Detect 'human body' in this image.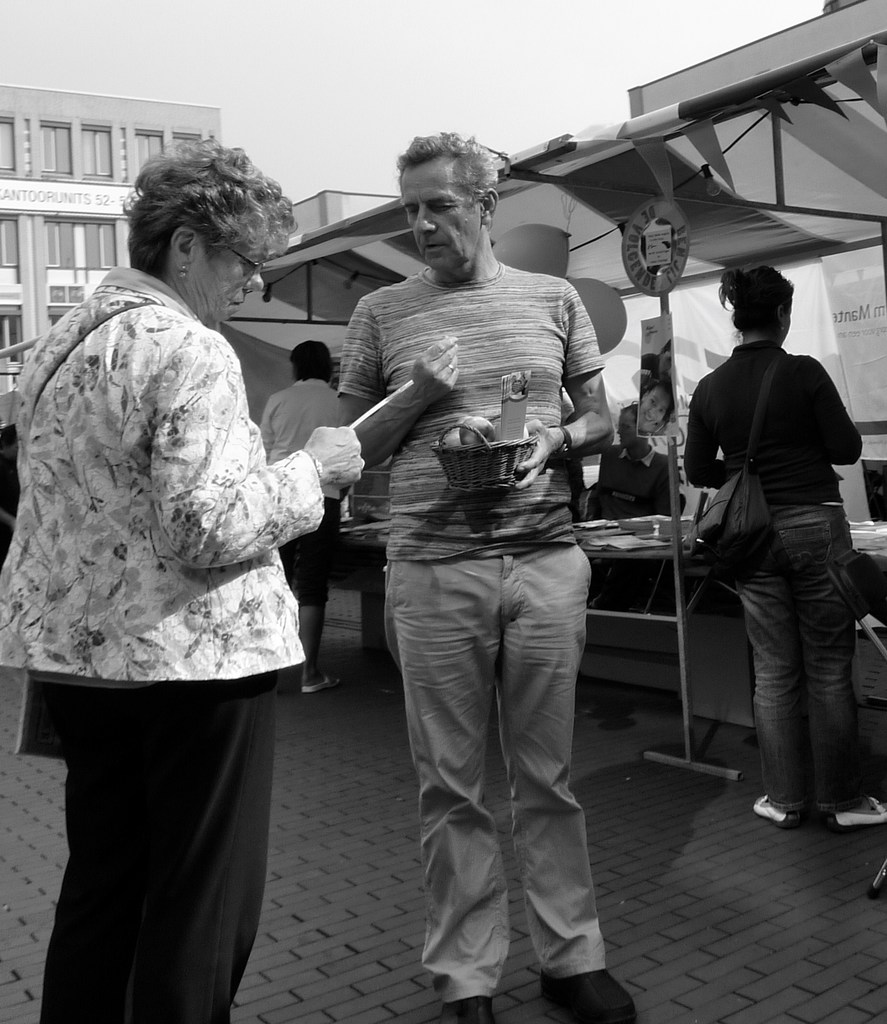
Detection: {"x1": 633, "y1": 370, "x2": 674, "y2": 440}.
